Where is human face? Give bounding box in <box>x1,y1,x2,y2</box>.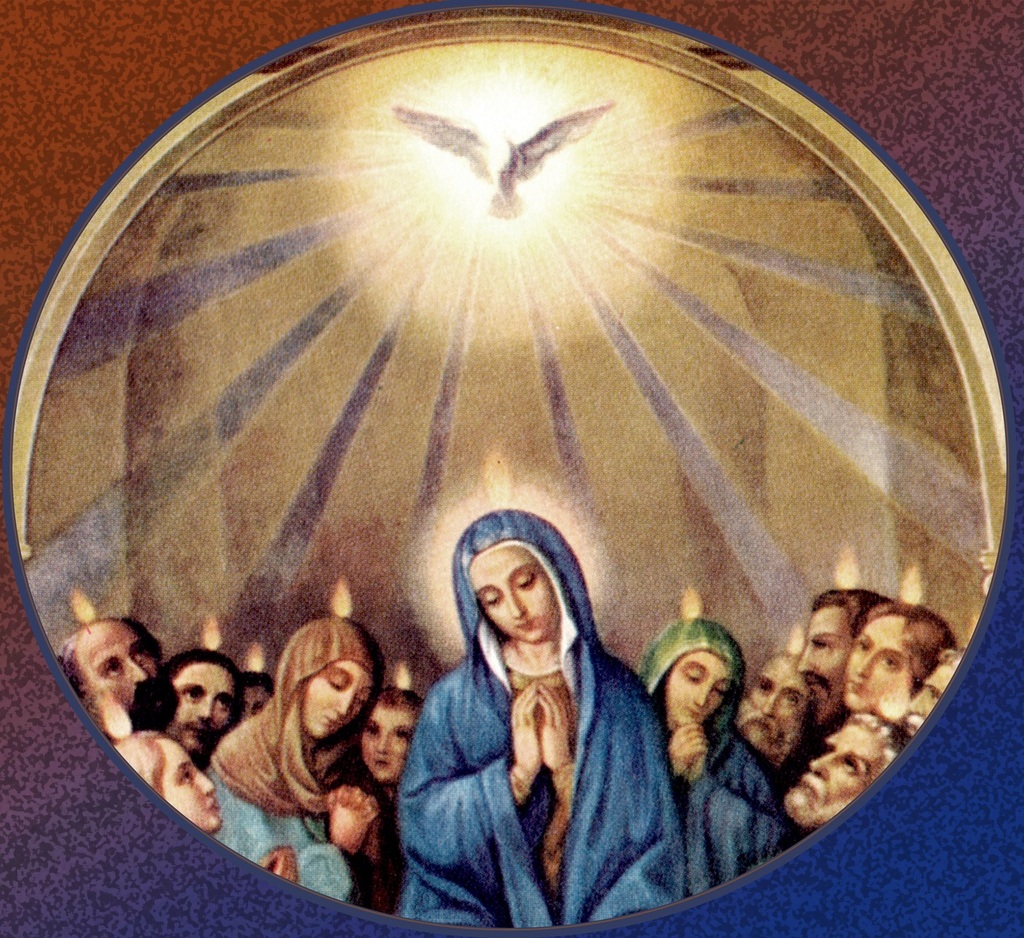
<box>786,721,886,811</box>.
